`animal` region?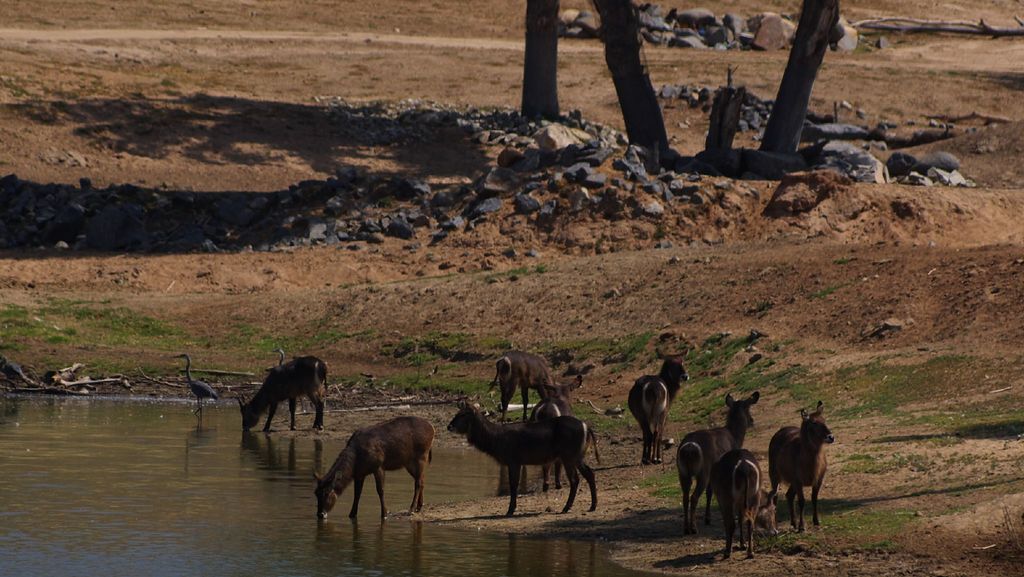
{"x1": 483, "y1": 345, "x2": 593, "y2": 427}
